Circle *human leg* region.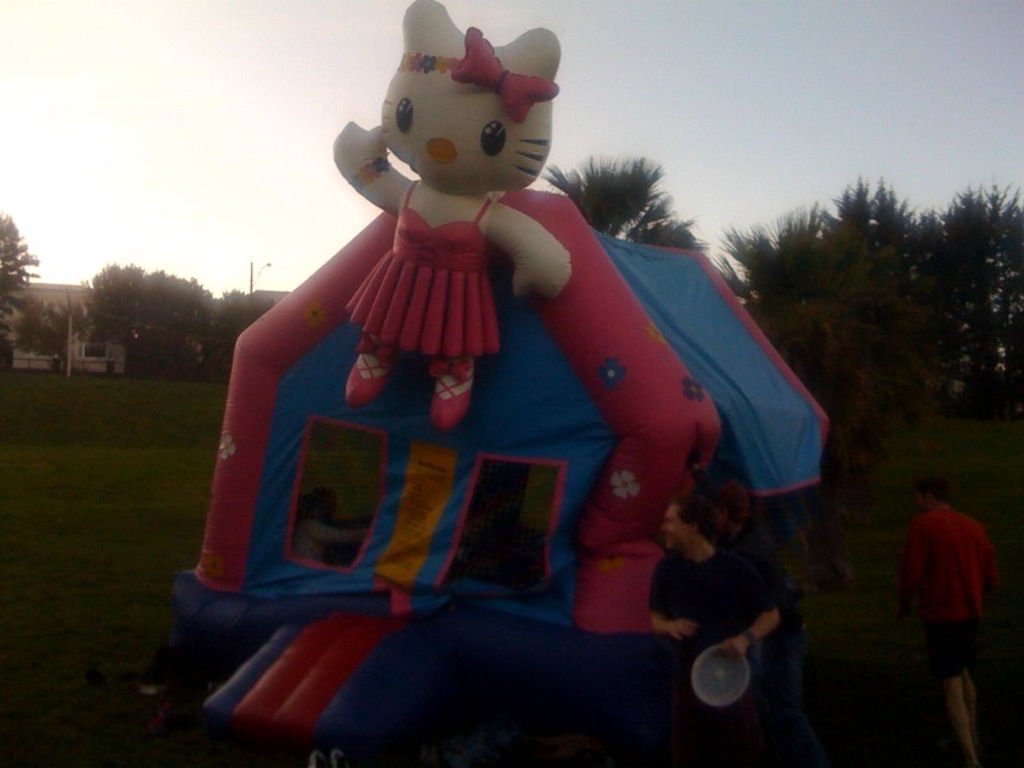
Region: box=[438, 269, 477, 430].
